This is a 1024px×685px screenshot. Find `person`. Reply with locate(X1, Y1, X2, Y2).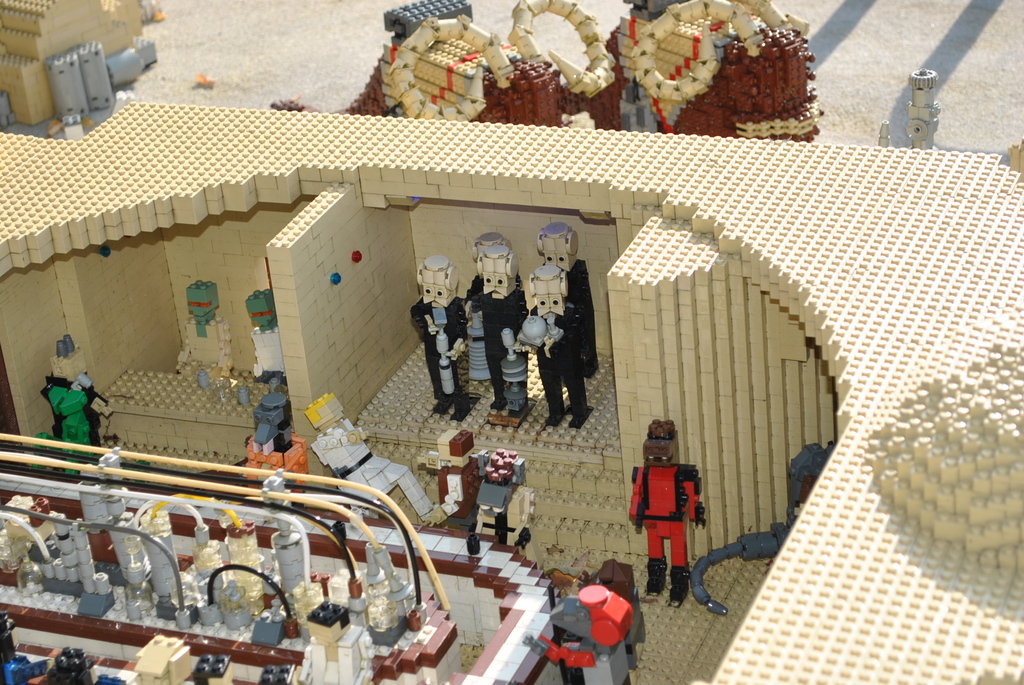
locate(535, 223, 604, 385).
